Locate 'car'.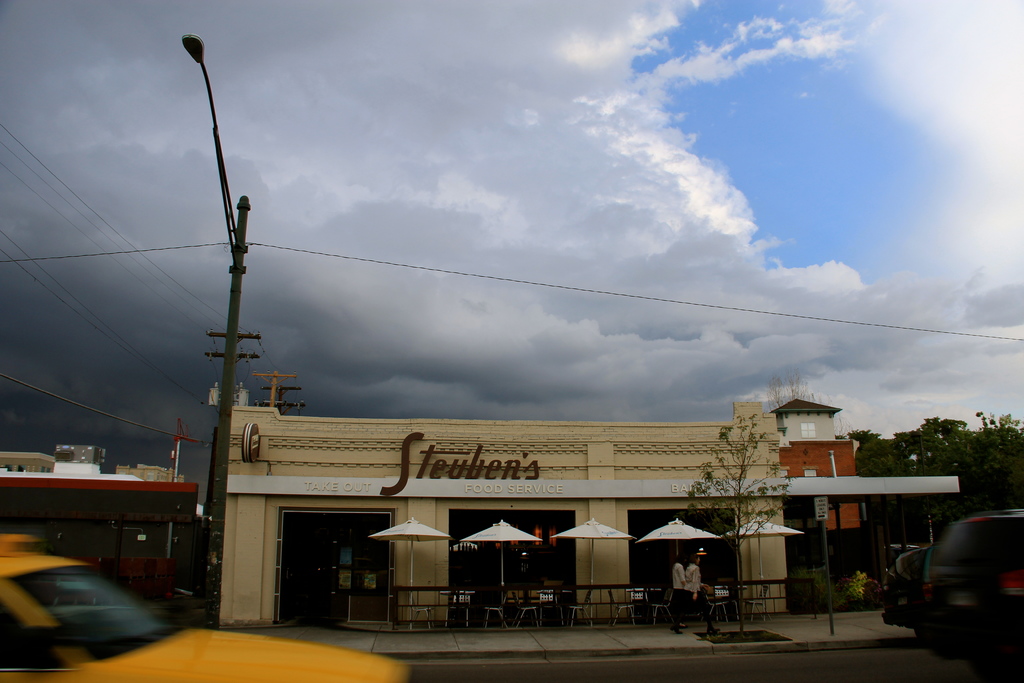
Bounding box: rect(0, 534, 415, 682).
